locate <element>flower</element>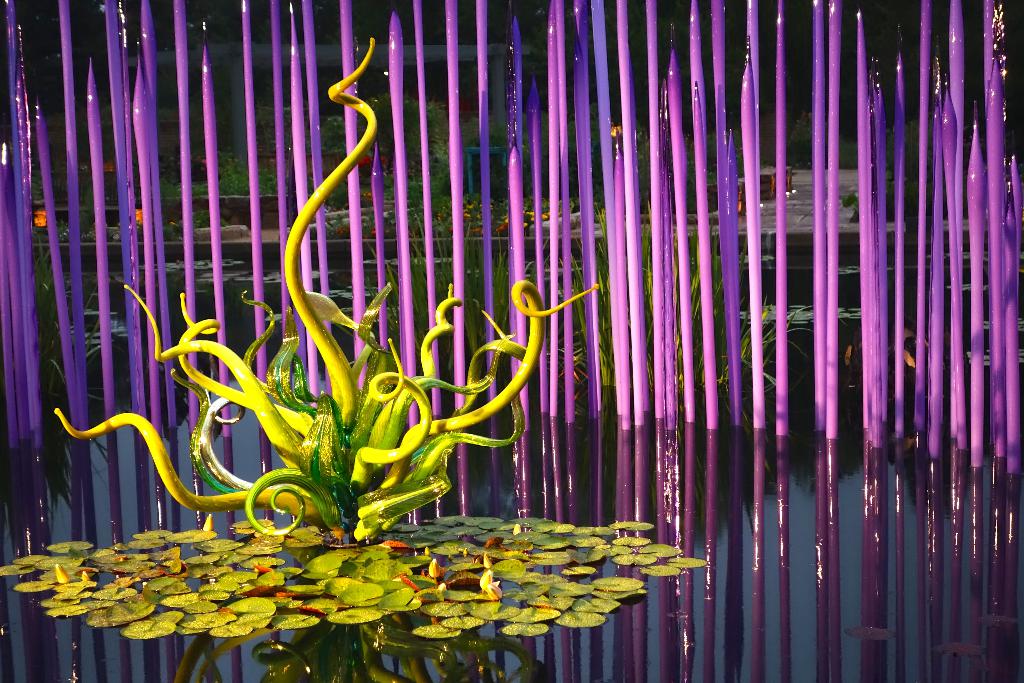
BBox(34, 210, 48, 229)
